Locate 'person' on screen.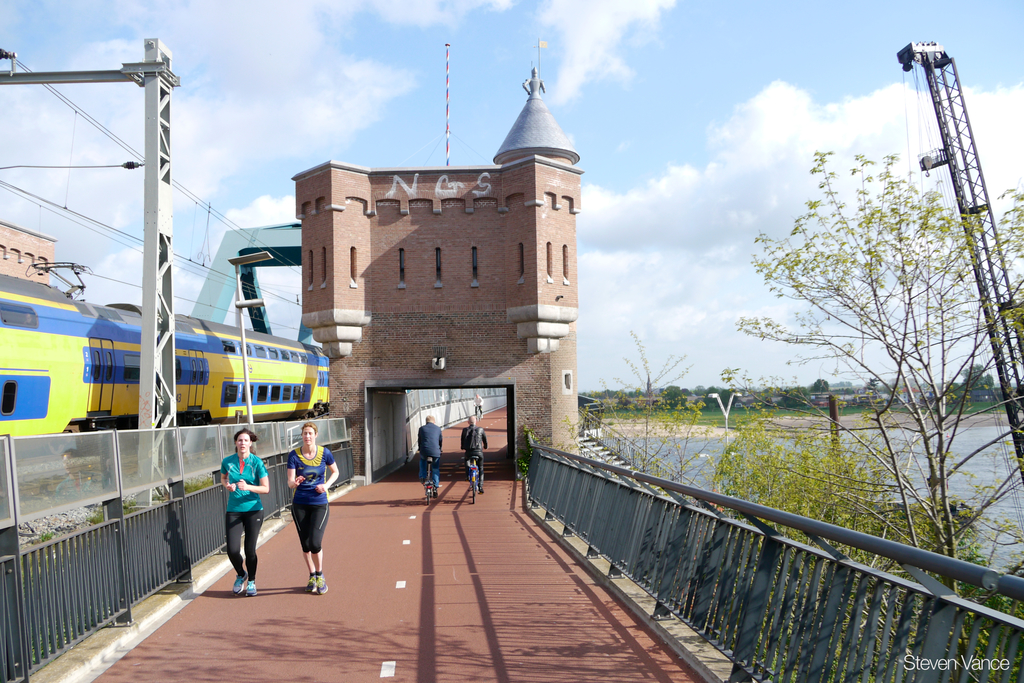
On screen at region(216, 431, 269, 595).
